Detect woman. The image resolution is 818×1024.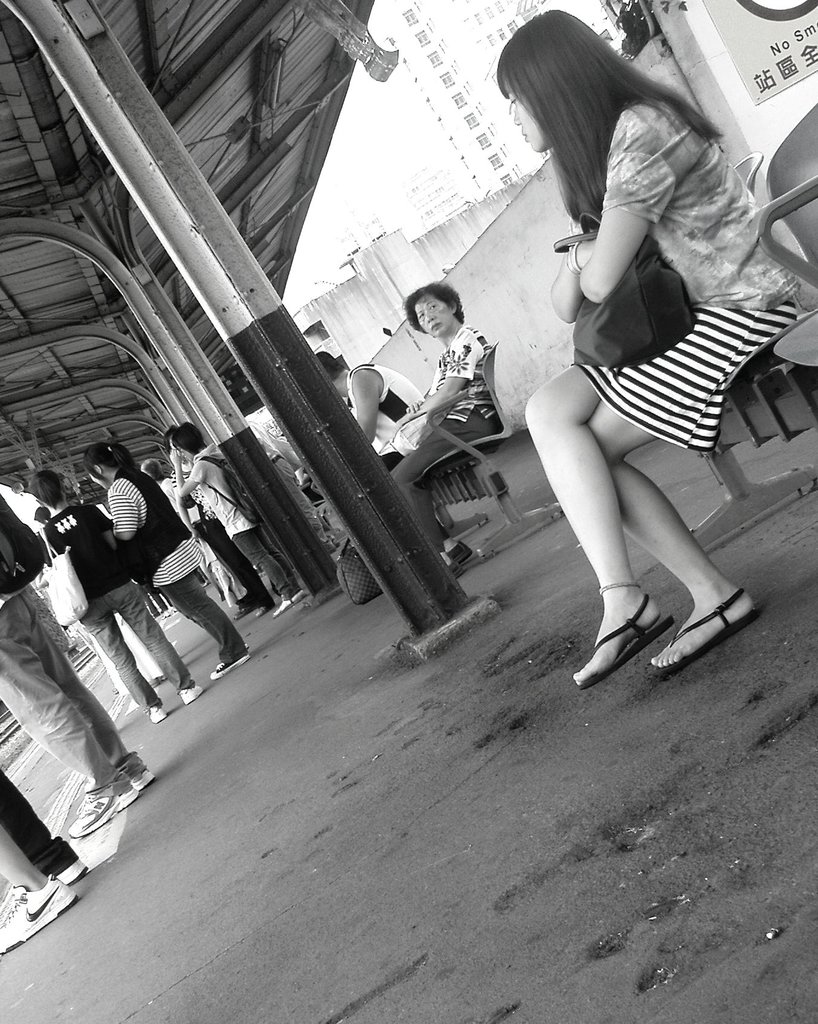
box(28, 470, 204, 725).
